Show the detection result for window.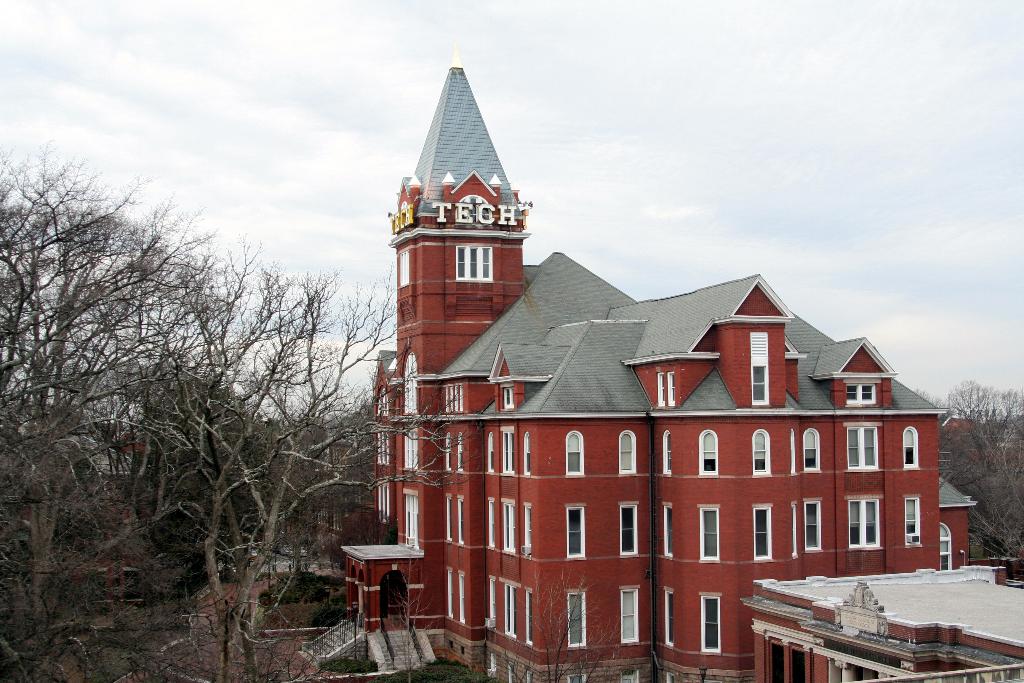
bbox(905, 497, 918, 546).
